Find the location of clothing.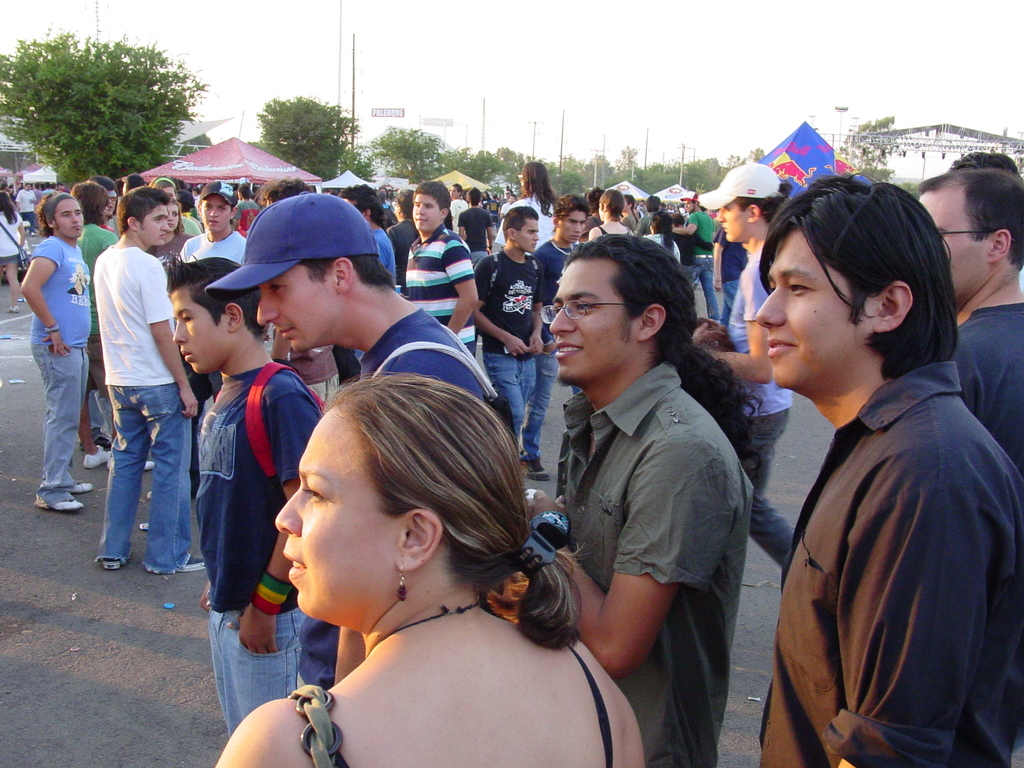
Location: locate(379, 208, 400, 287).
